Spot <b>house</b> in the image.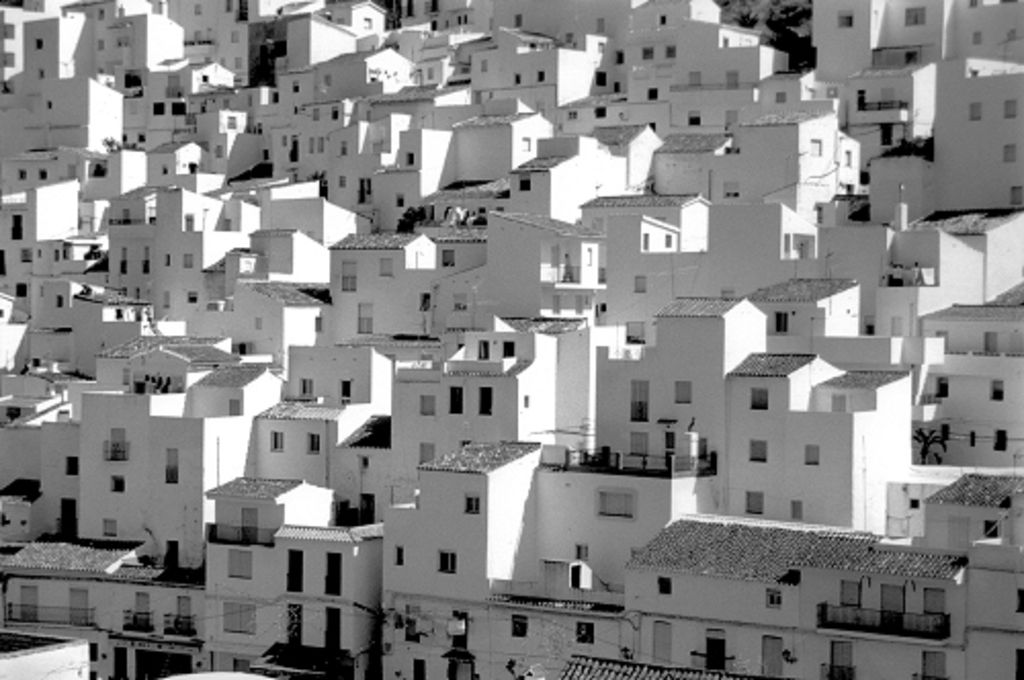
<b>house</b> found at (x1=891, y1=469, x2=961, y2=520).
